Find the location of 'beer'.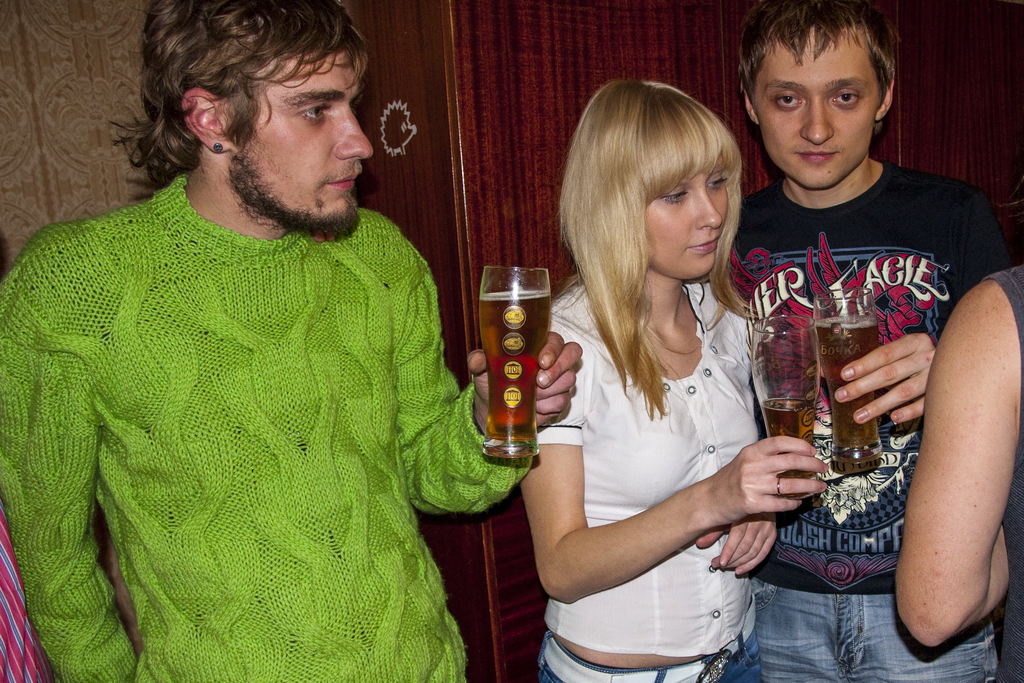
Location: 483,292,550,457.
